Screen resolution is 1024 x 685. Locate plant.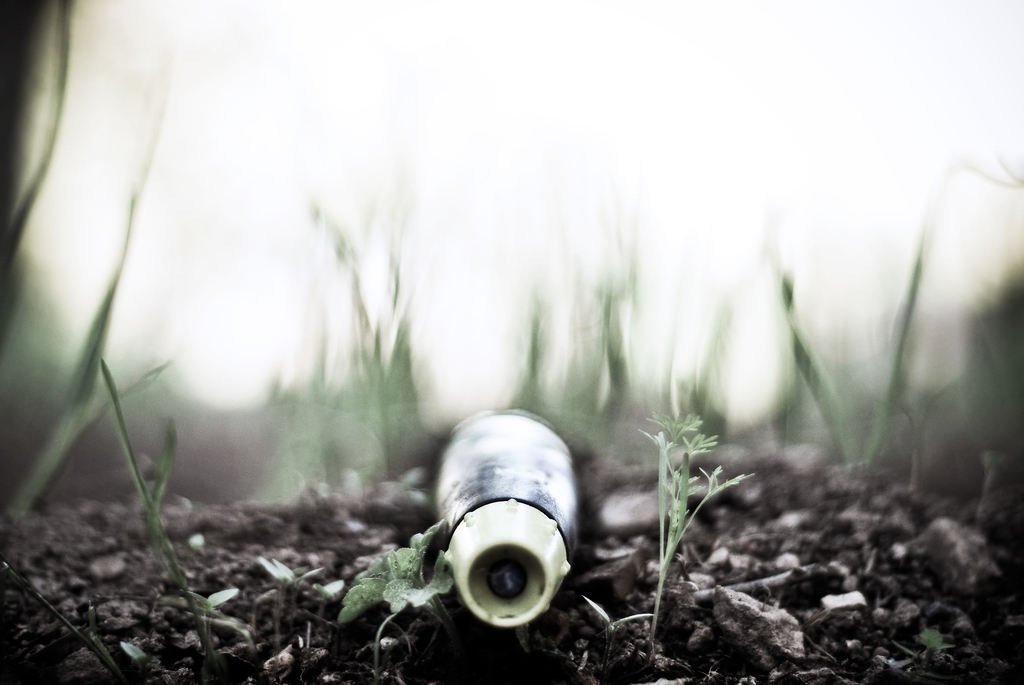
(641,413,753,654).
